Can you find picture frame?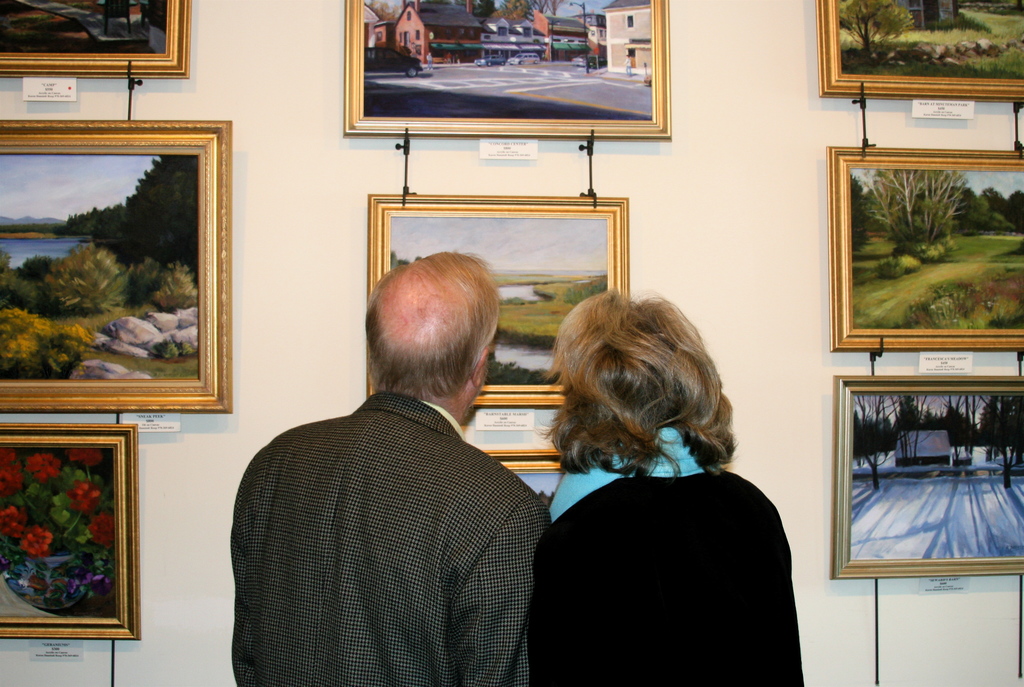
Yes, bounding box: BBox(481, 451, 564, 509).
